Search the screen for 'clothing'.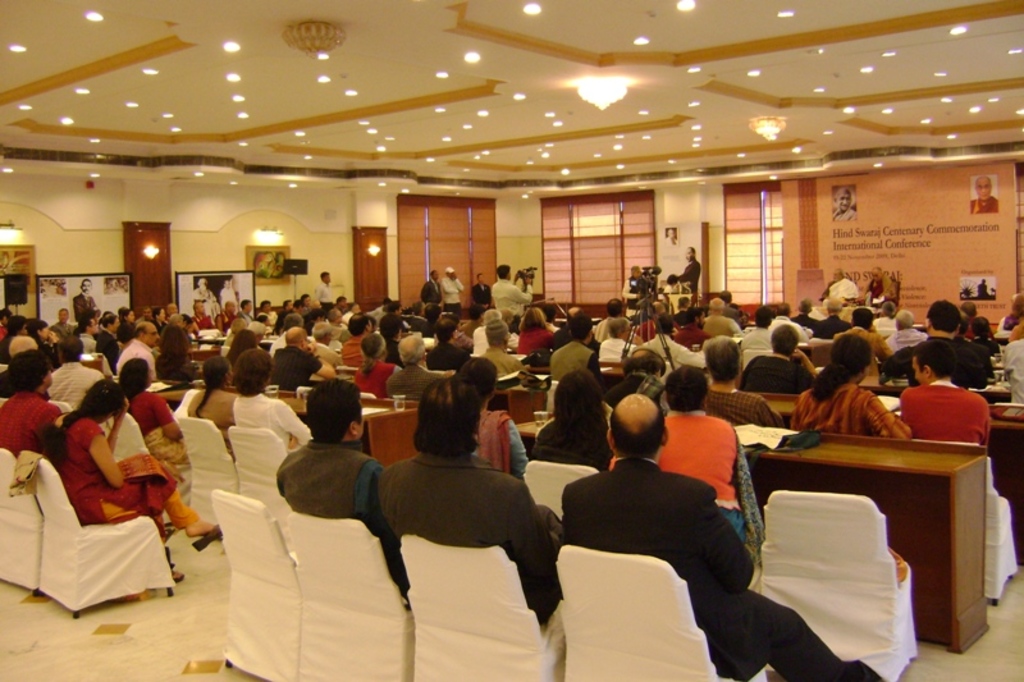
Found at left=723, top=301, right=742, bottom=322.
